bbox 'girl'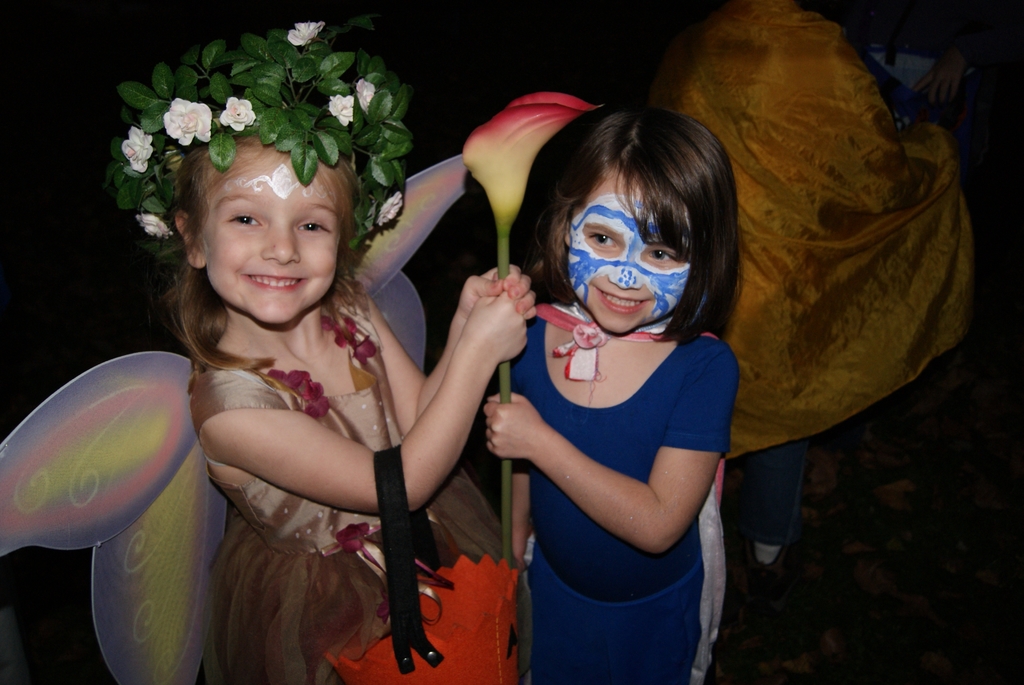
bbox=(485, 109, 744, 684)
